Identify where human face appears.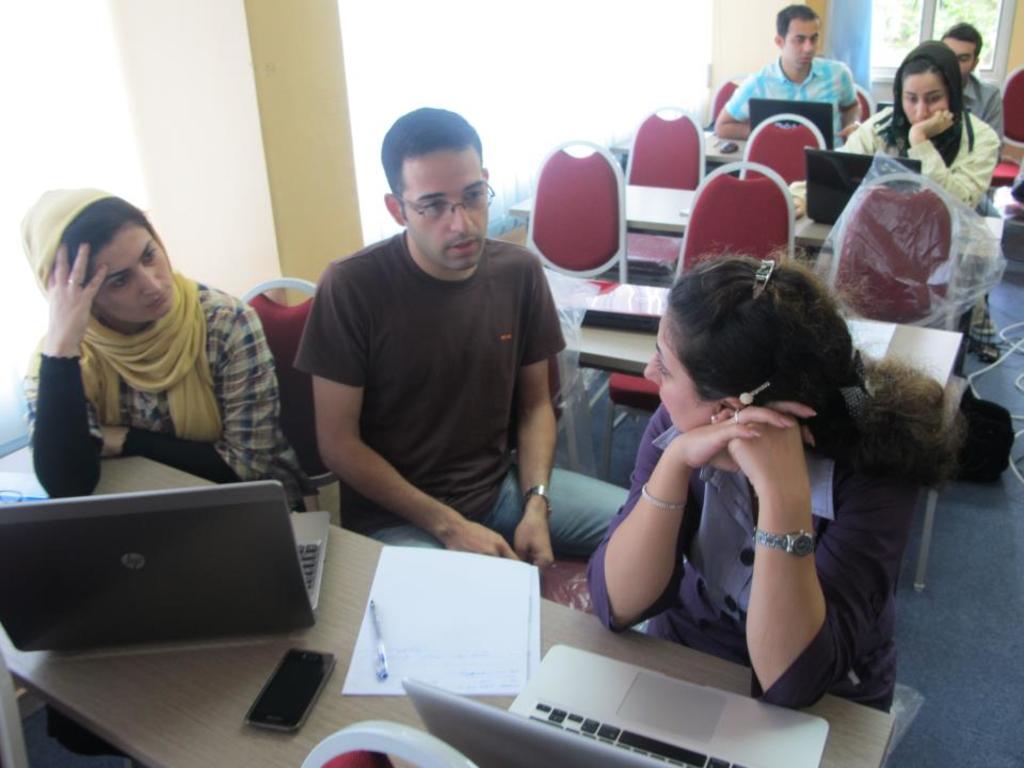
Appears at 785/18/817/67.
